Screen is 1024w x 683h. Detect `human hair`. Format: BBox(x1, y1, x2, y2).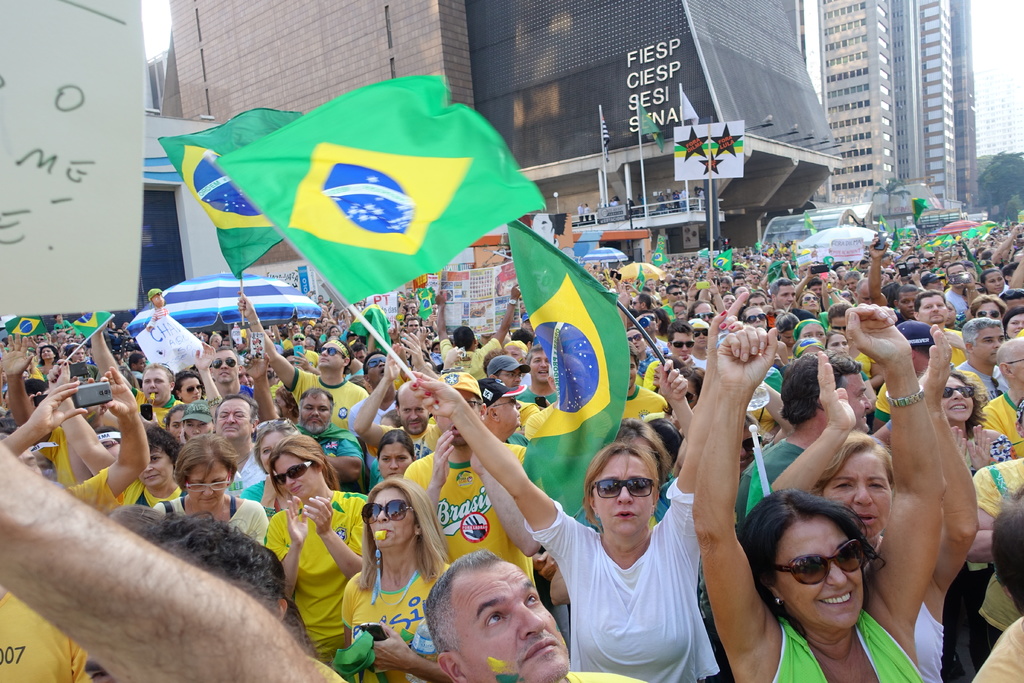
BBox(141, 422, 186, 461).
